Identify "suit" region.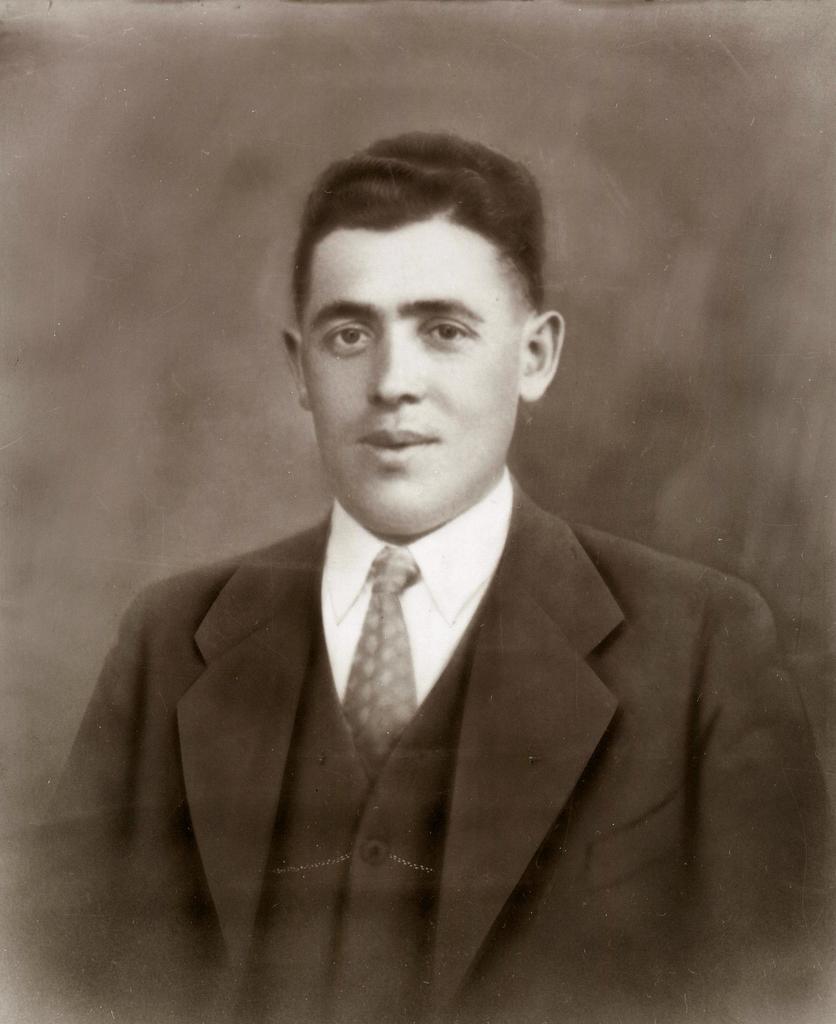
Region: 49, 409, 780, 954.
